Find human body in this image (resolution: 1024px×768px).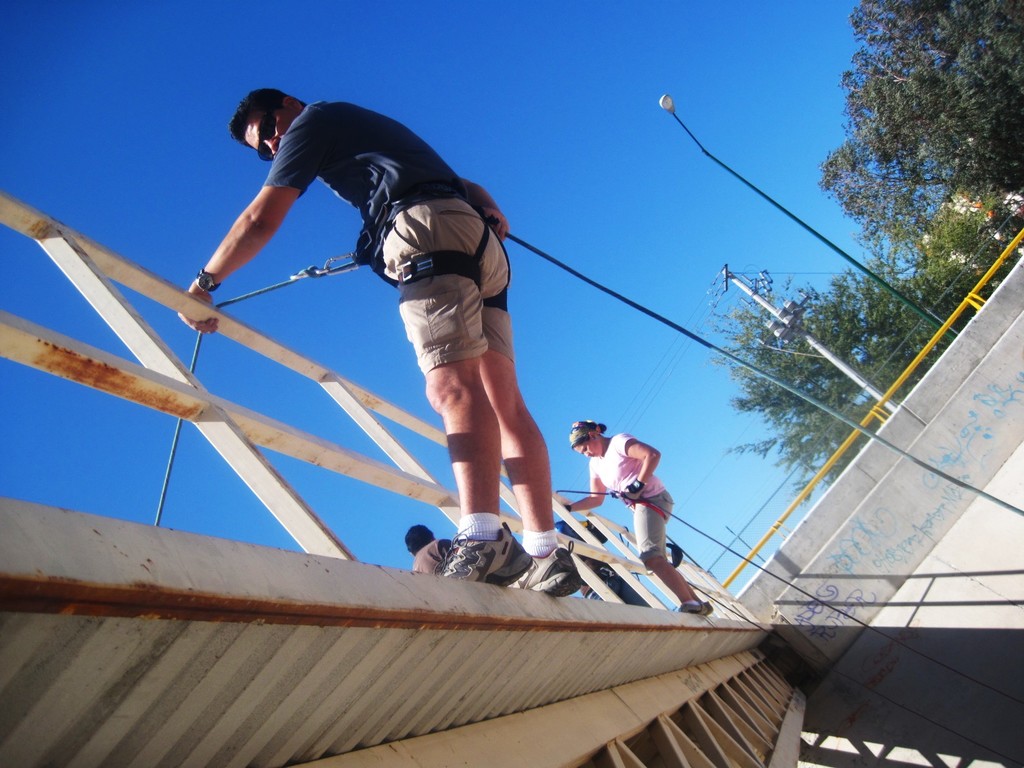
<box>176,84,563,600</box>.
